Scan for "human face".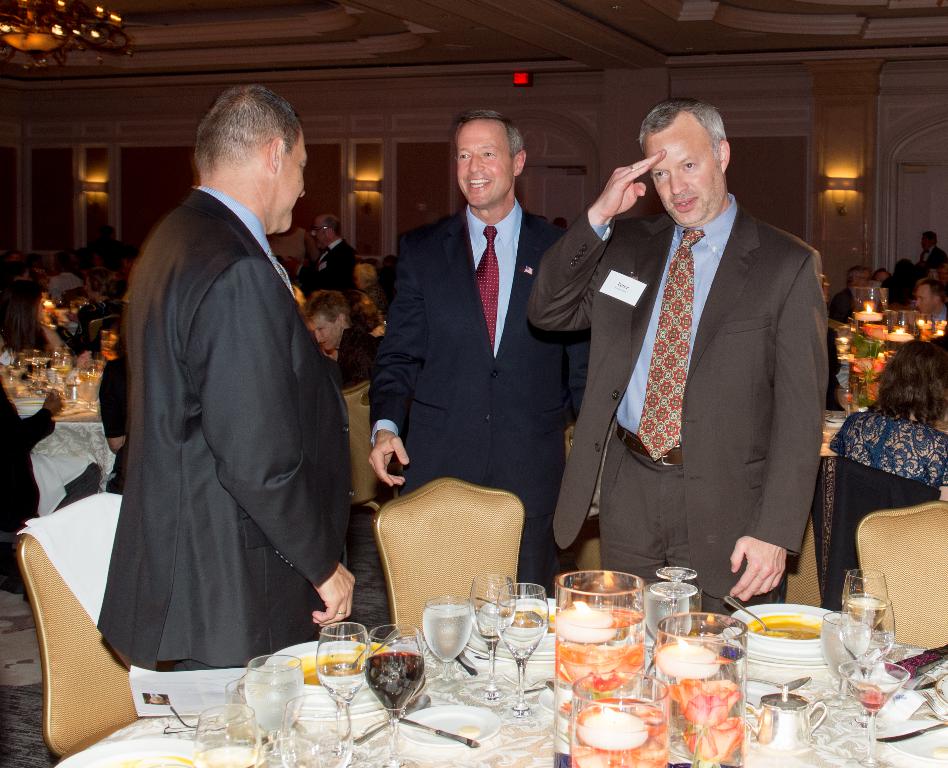
Scan result: bbox=(916, 289, 934, 317).
